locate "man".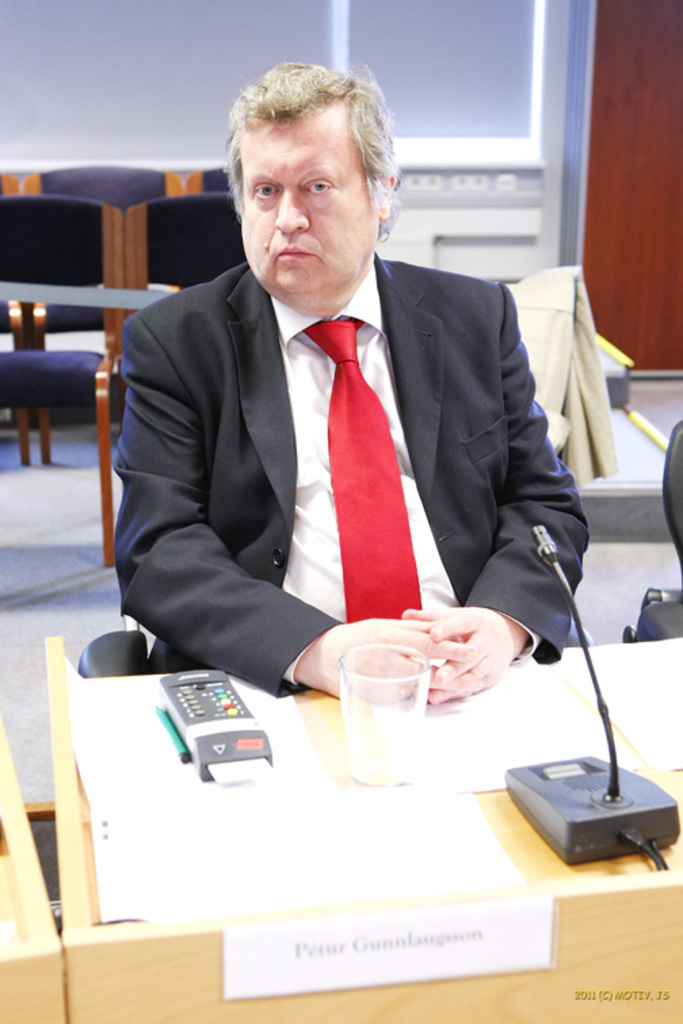
Bounding box: left=118, top=65, right=602, bottom=696.
